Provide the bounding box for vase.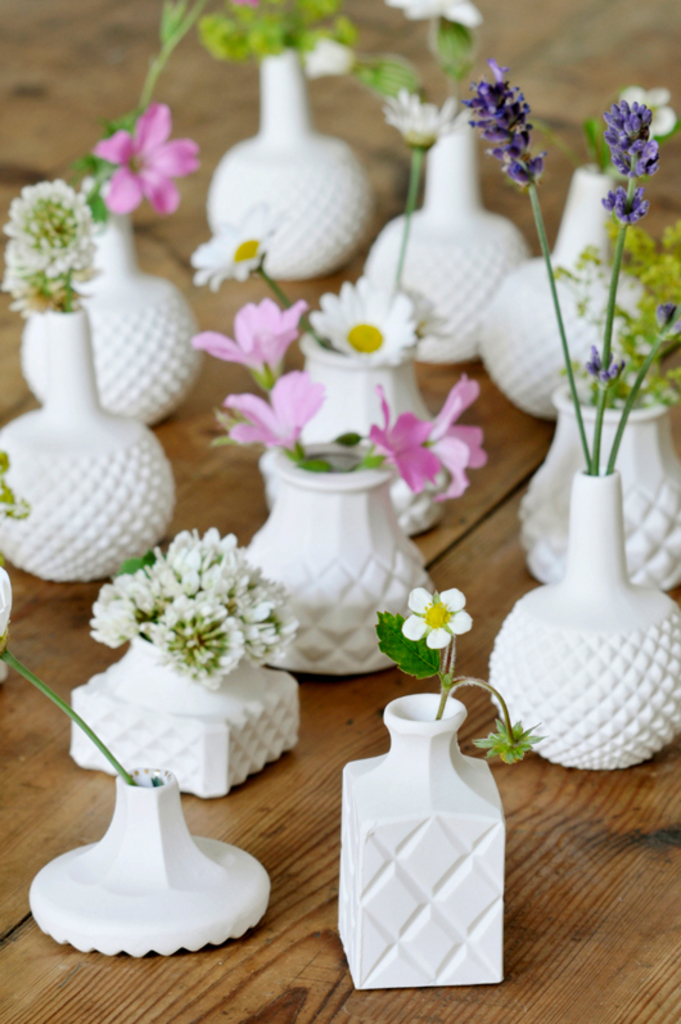
26/762/275/960.
